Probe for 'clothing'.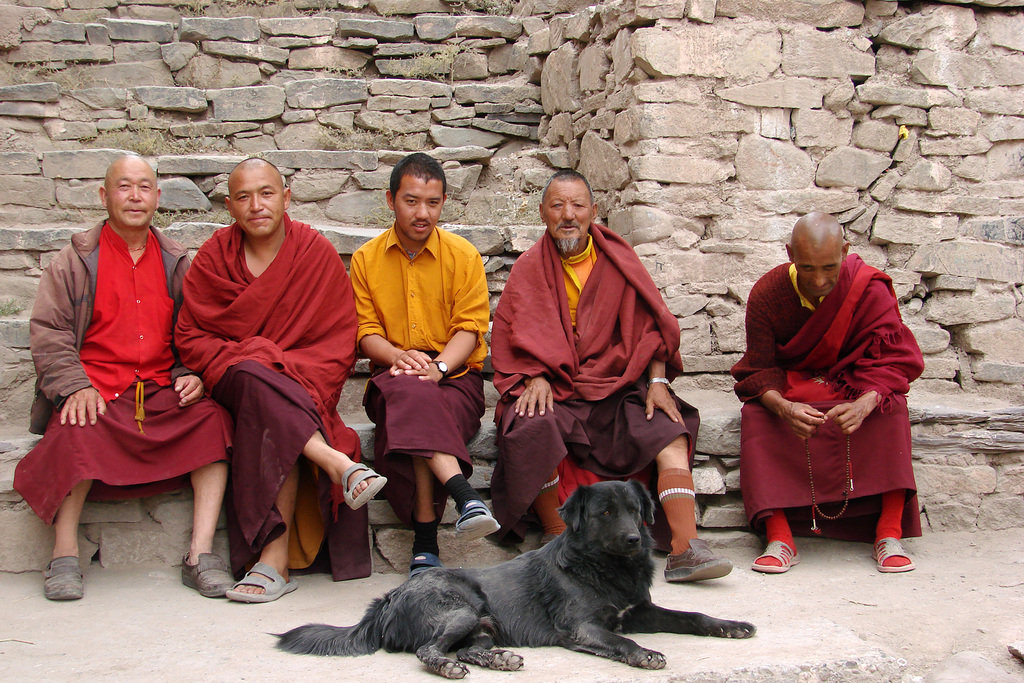
Probe result: x1=17 y1=202 x2=231 y2=529.
